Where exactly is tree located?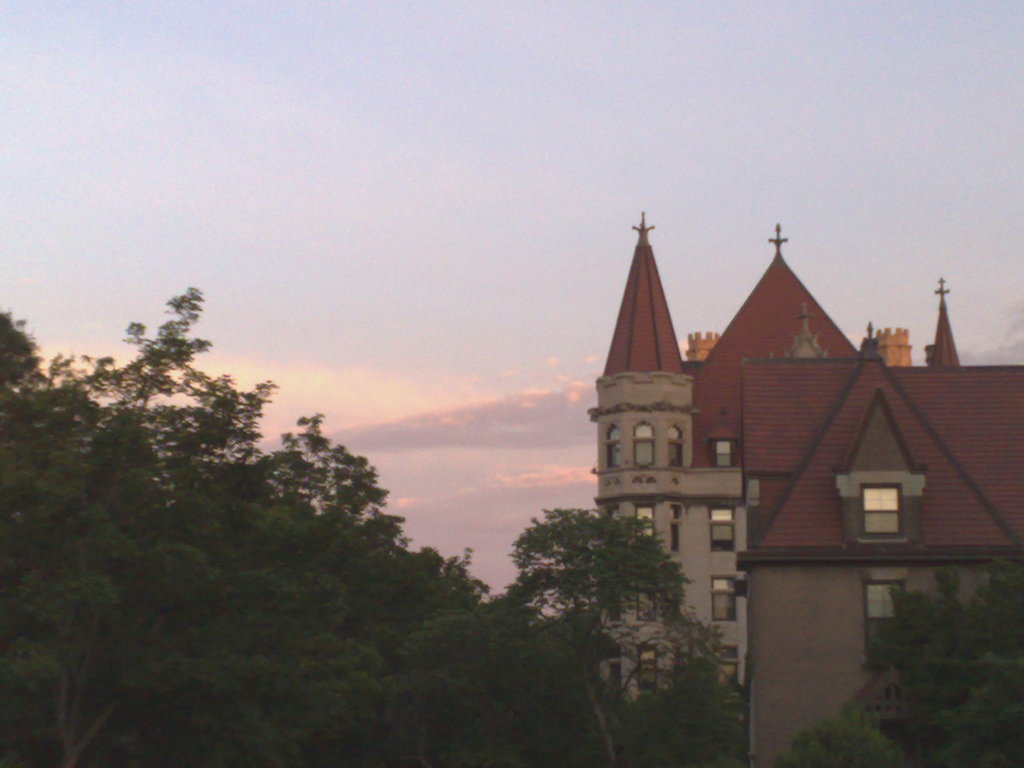
Its bounding box is l=623, t=644, r=752, b=767.
